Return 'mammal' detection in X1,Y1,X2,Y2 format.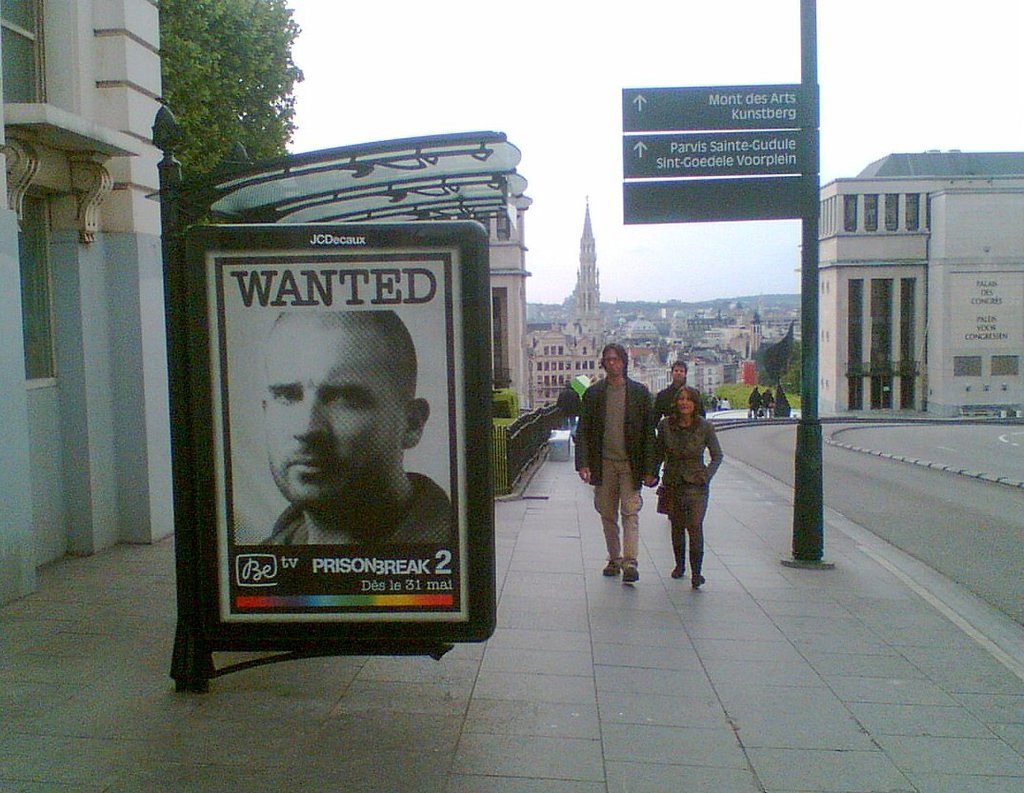
571,343,659,581.
